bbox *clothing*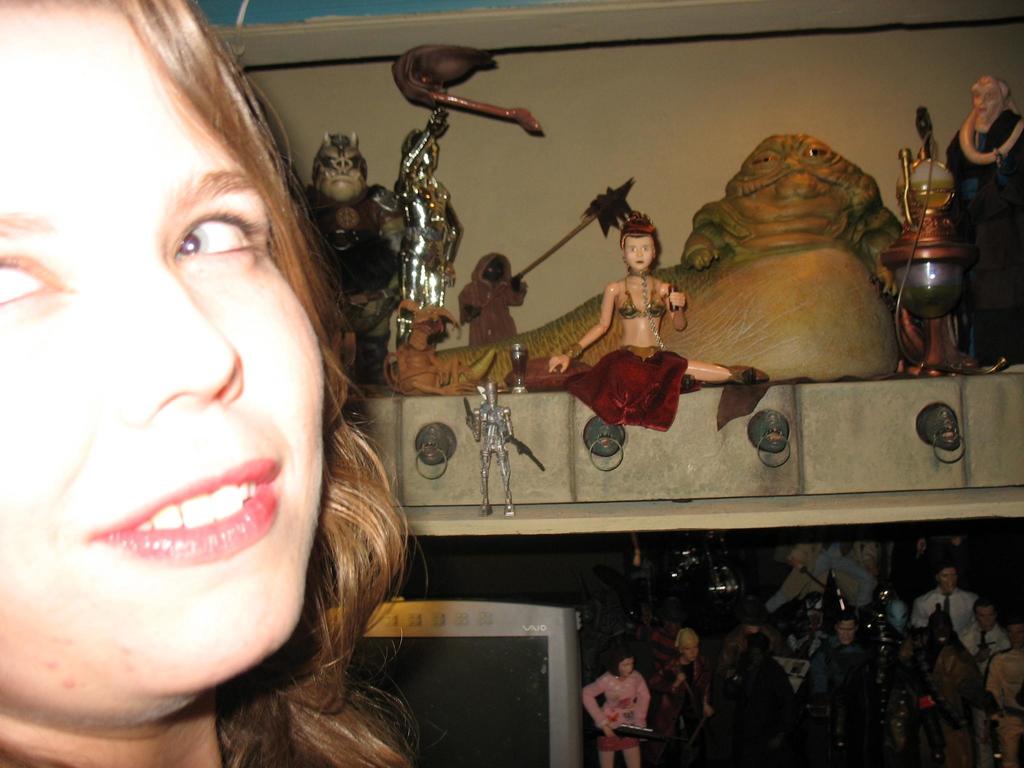
765, 543, 874, 611
